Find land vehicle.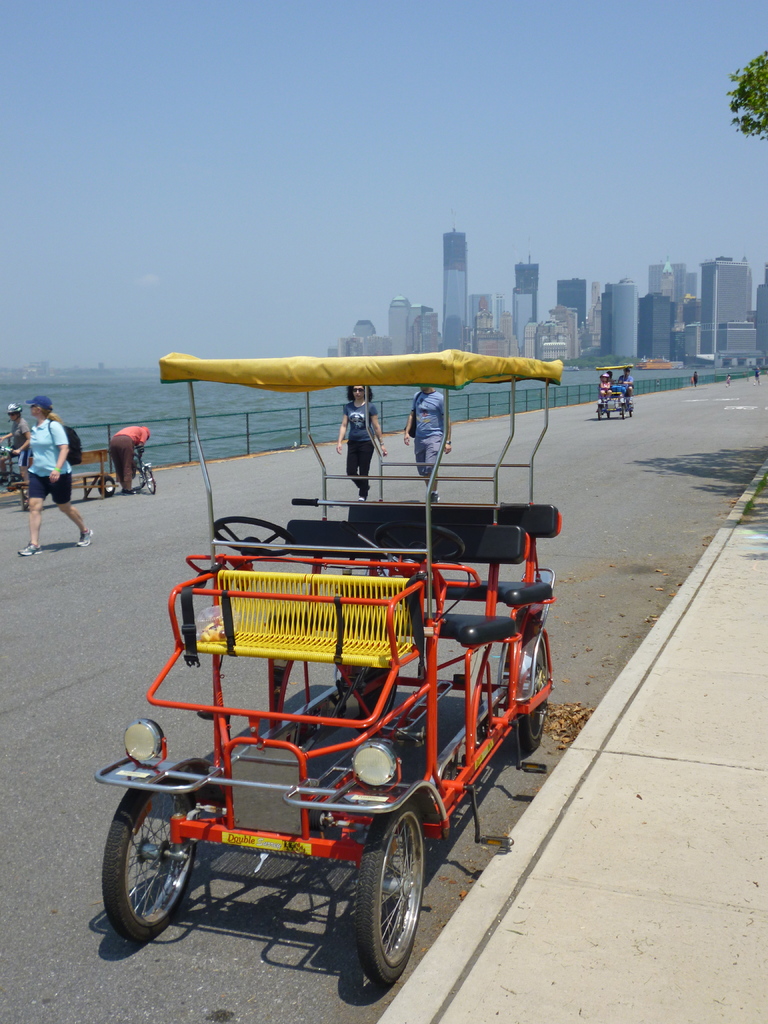
pyautogui.locateOnScreen(591, 368, 632, 413).
